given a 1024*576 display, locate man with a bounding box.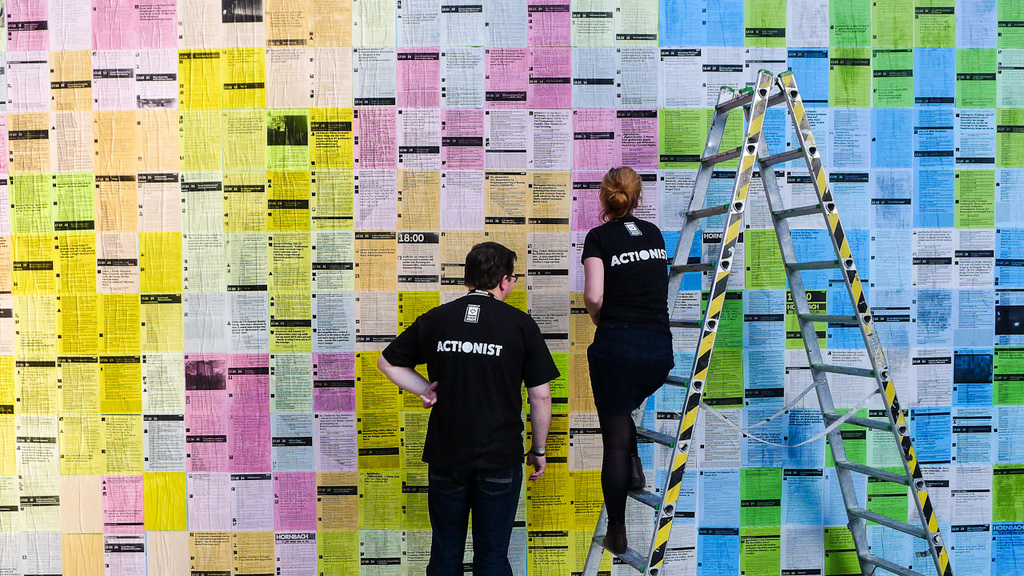
Located: pyautogui.locateOnScreen(385, 236, 558, 575).
